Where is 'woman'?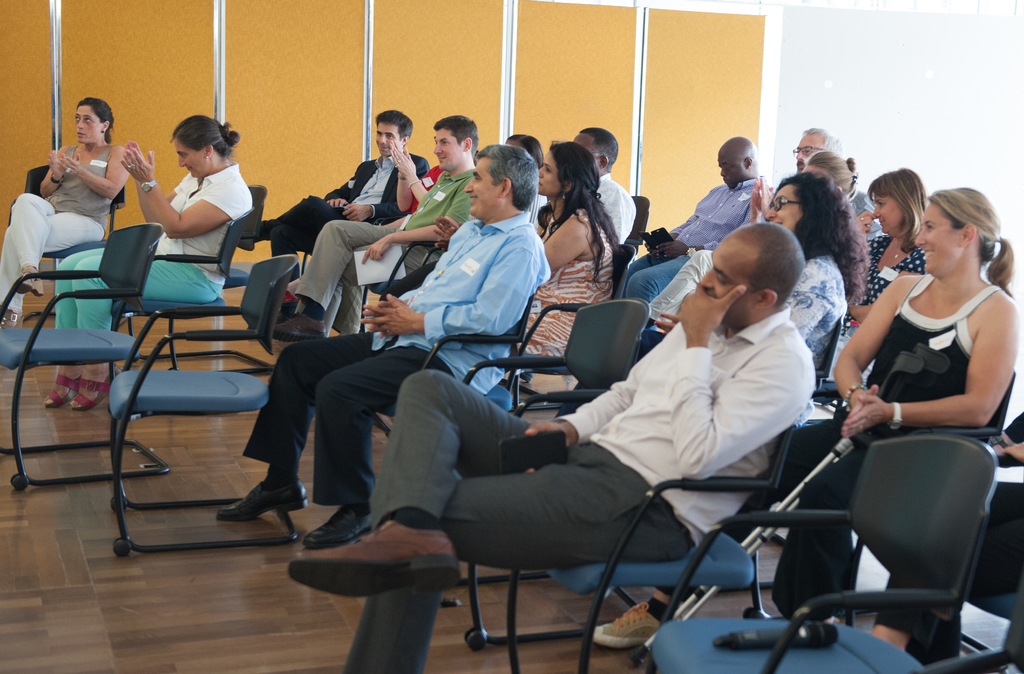
829, 168, 928, 382.
